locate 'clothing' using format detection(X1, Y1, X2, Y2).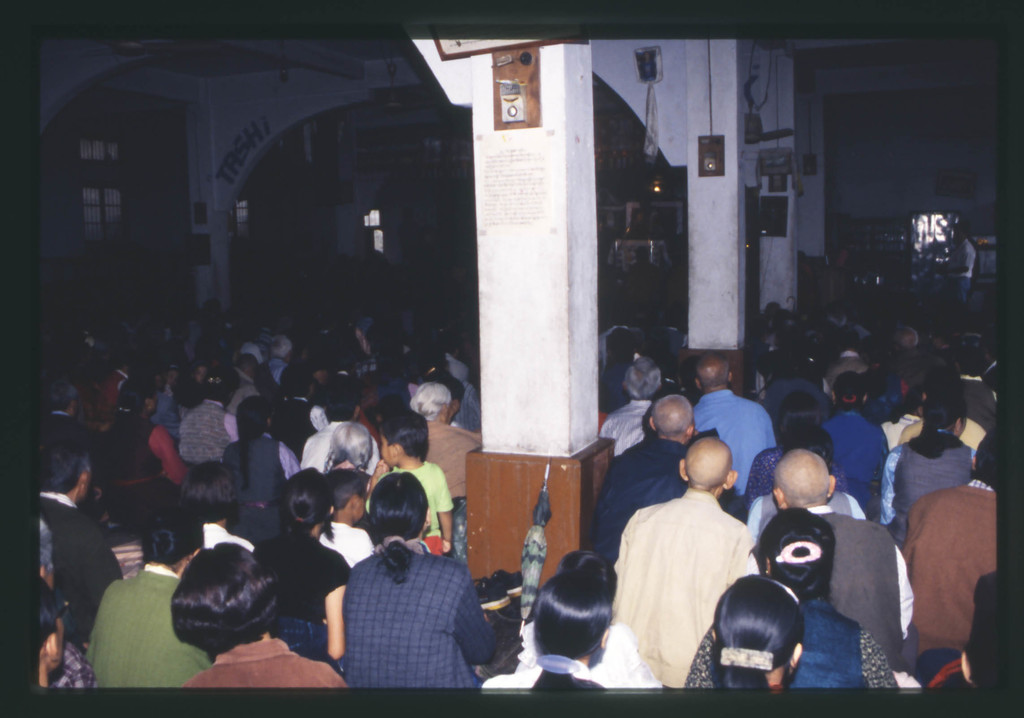
detection(815, 411, 900, 456).
